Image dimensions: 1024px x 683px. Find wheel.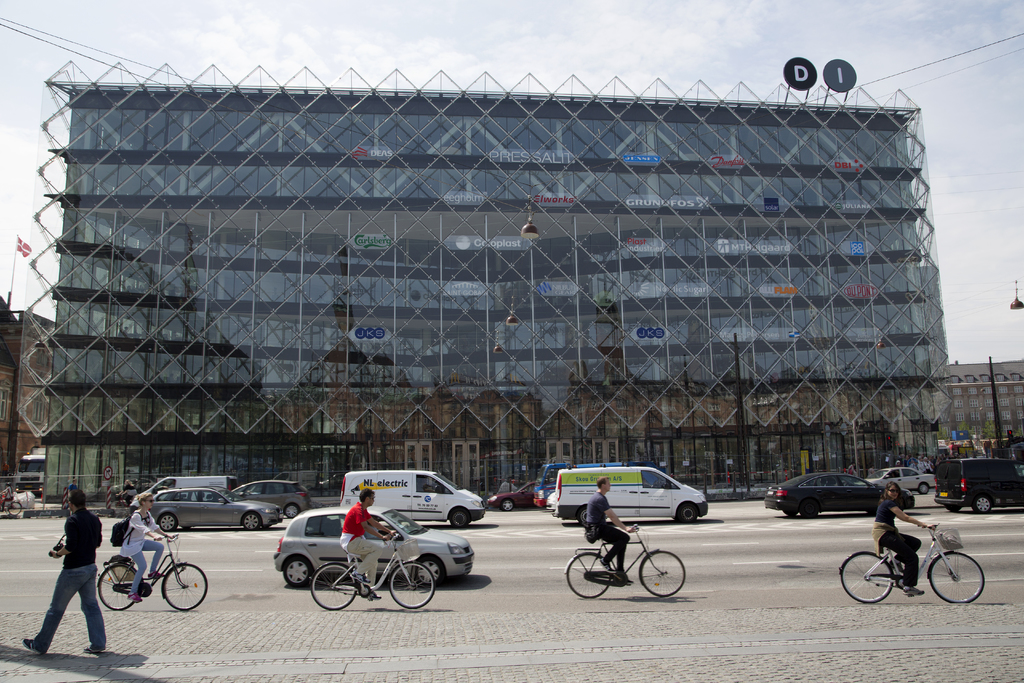
x1=634 y1=549 x2=684 y2=597.
